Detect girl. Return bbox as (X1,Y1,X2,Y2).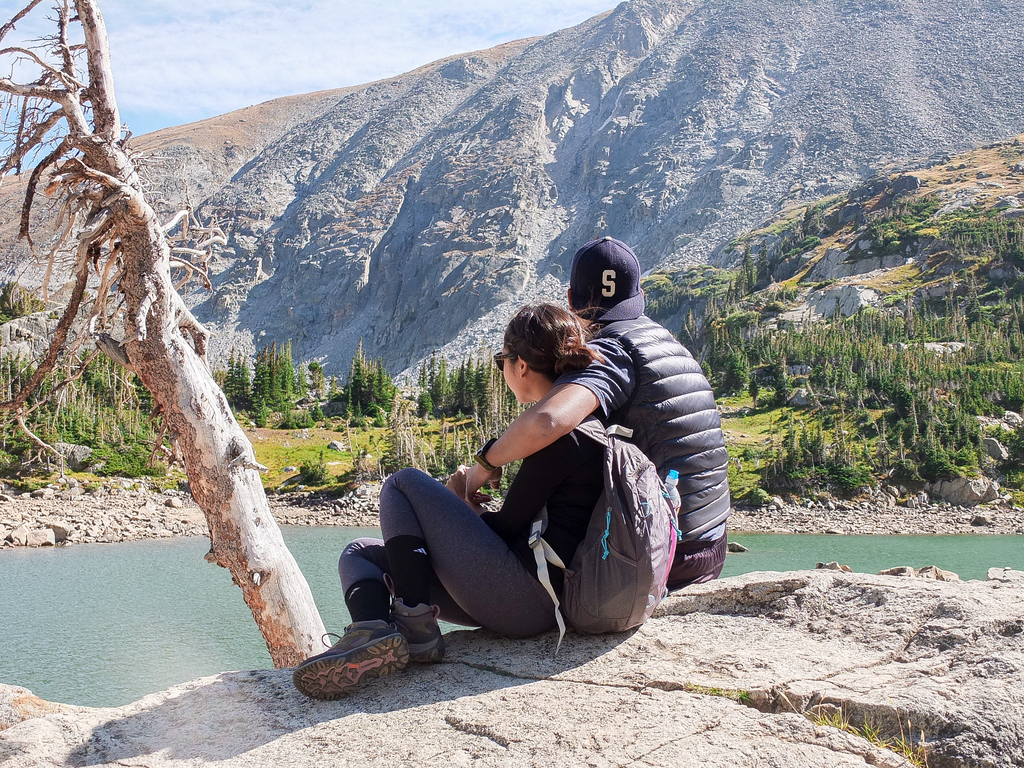
(292,303,626,700).
